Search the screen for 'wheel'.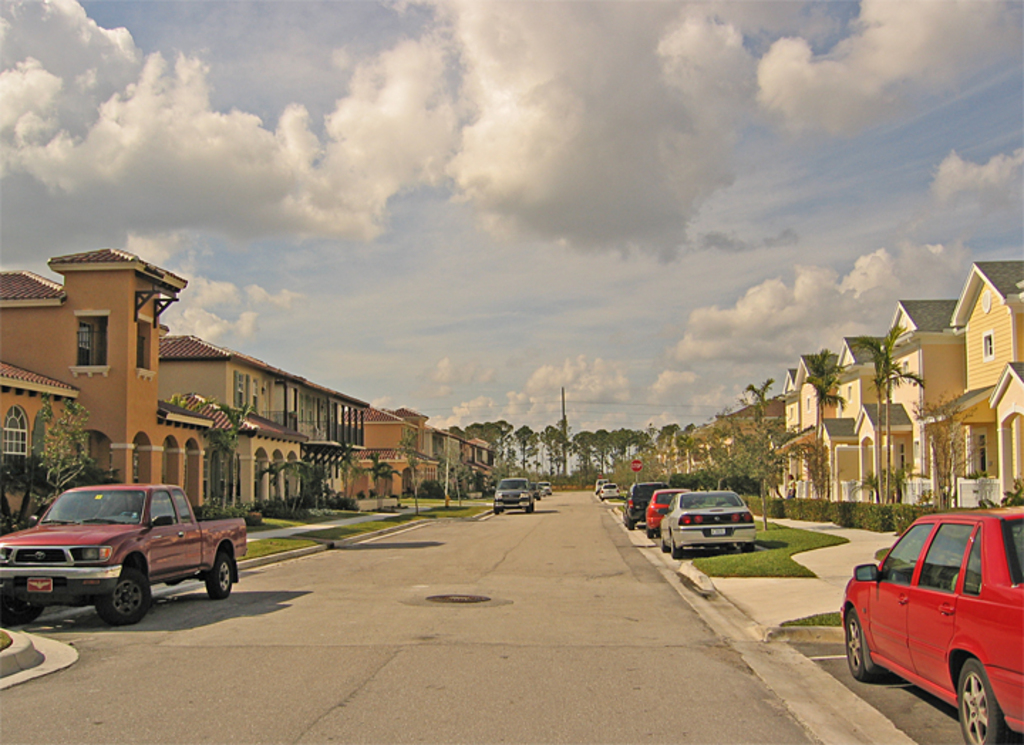
Found at <region>629, 520, 634, 532</region>.
